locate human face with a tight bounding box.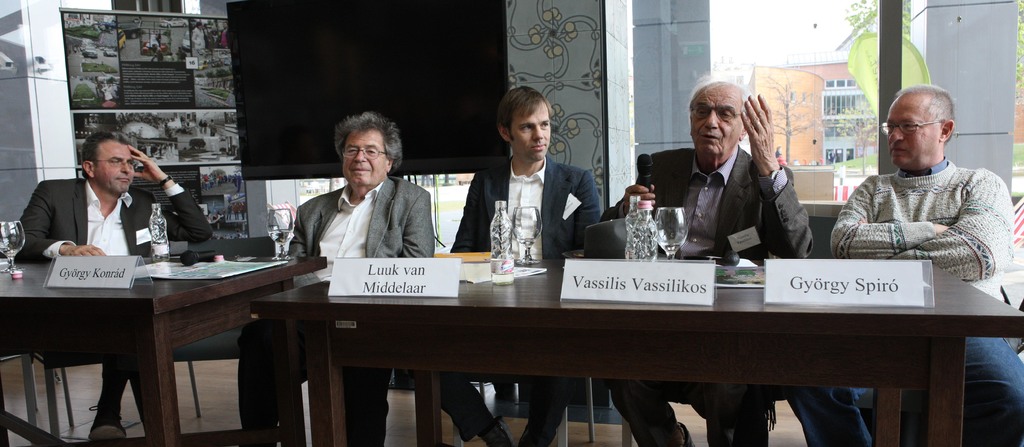
<region>690, 90, 739, 155</region>.
